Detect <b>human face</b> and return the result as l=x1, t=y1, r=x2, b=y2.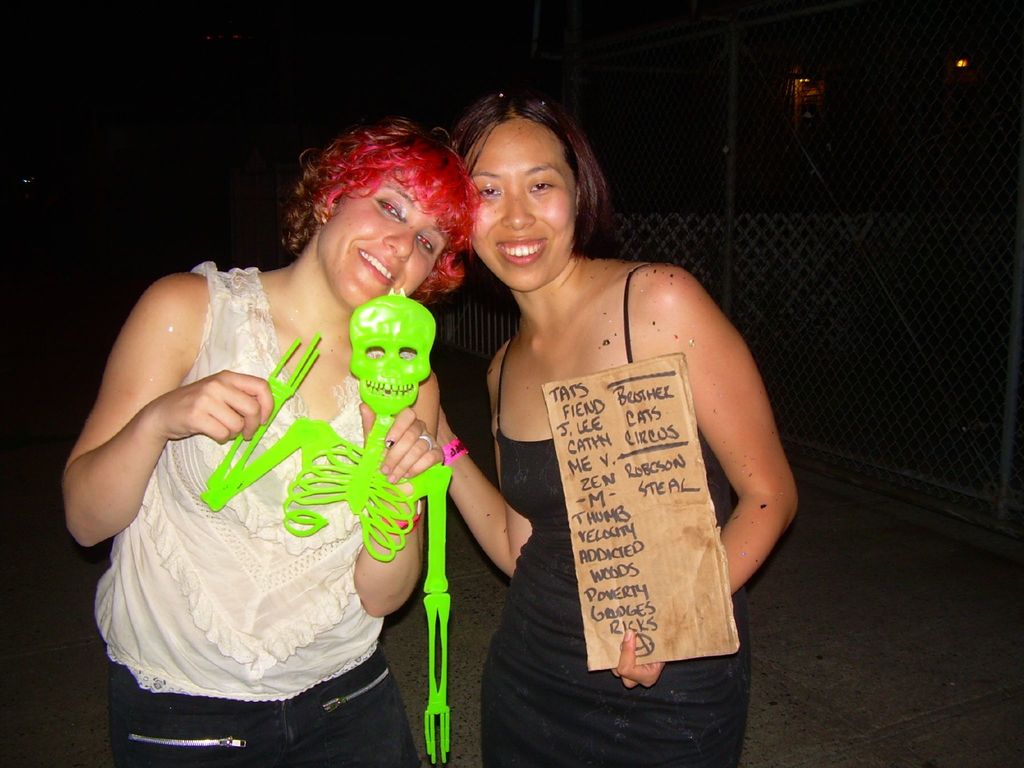
l=321, t=172, r=447, b=310.
